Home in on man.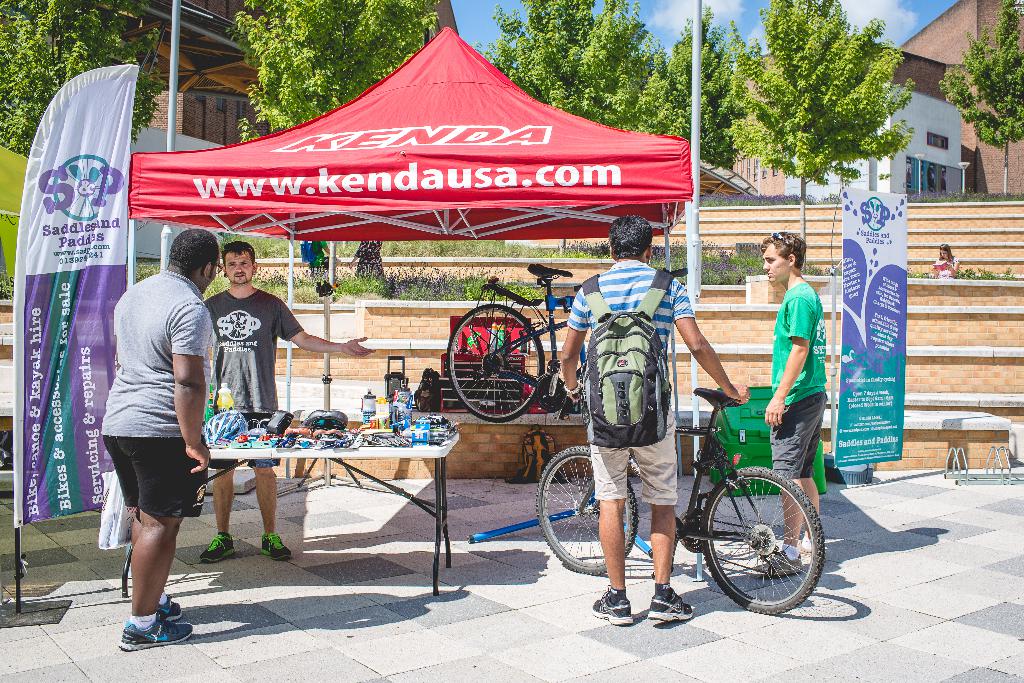
Homed in at 558,217,749,628.
